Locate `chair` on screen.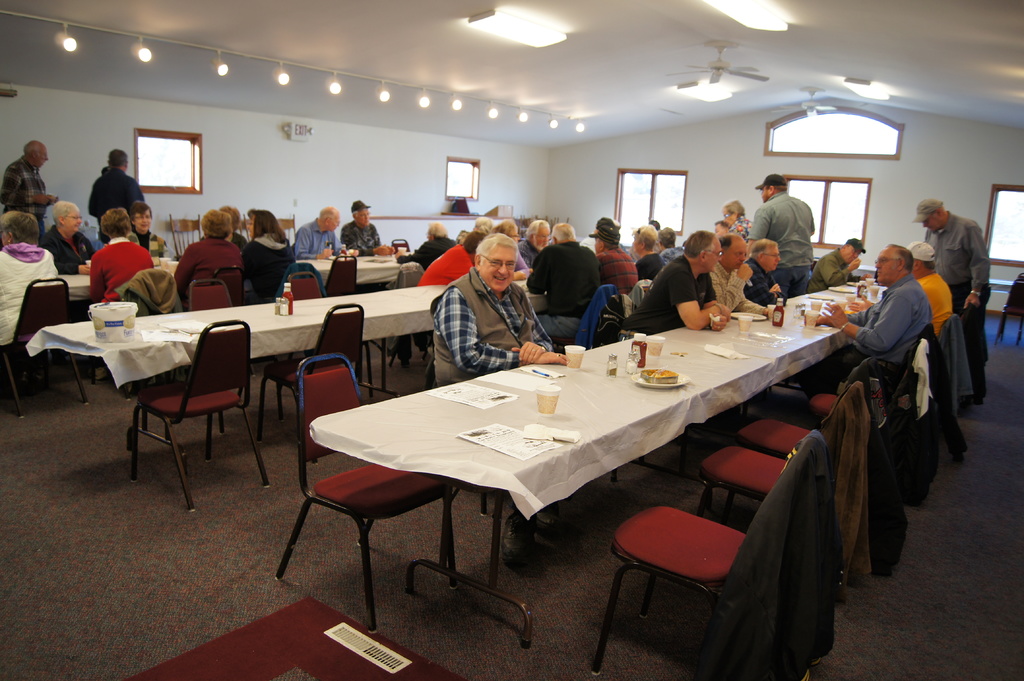
On screen at [237, 212, 248, 235].
